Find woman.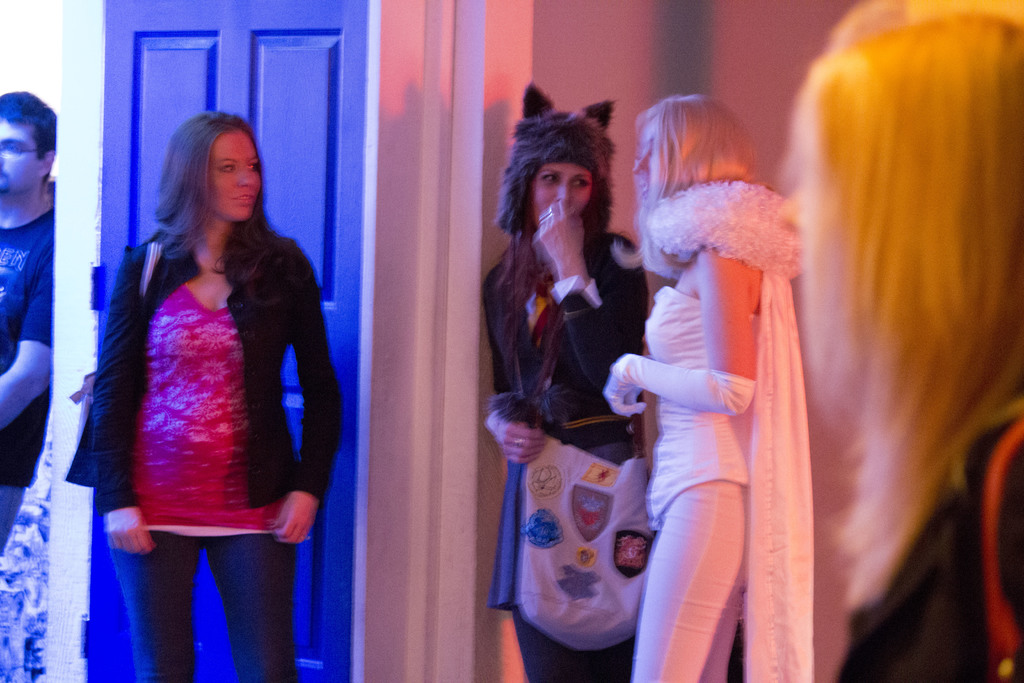
(87, 108, 348, 682).
